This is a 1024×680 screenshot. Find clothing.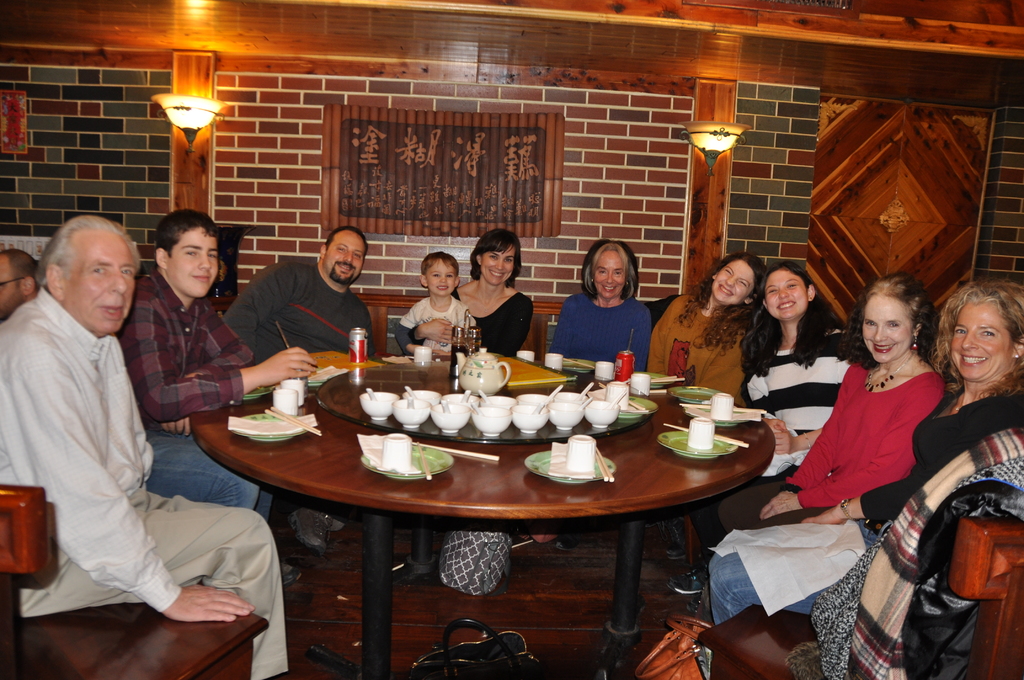
Bounding box: box(220, 257, 372, 371).
